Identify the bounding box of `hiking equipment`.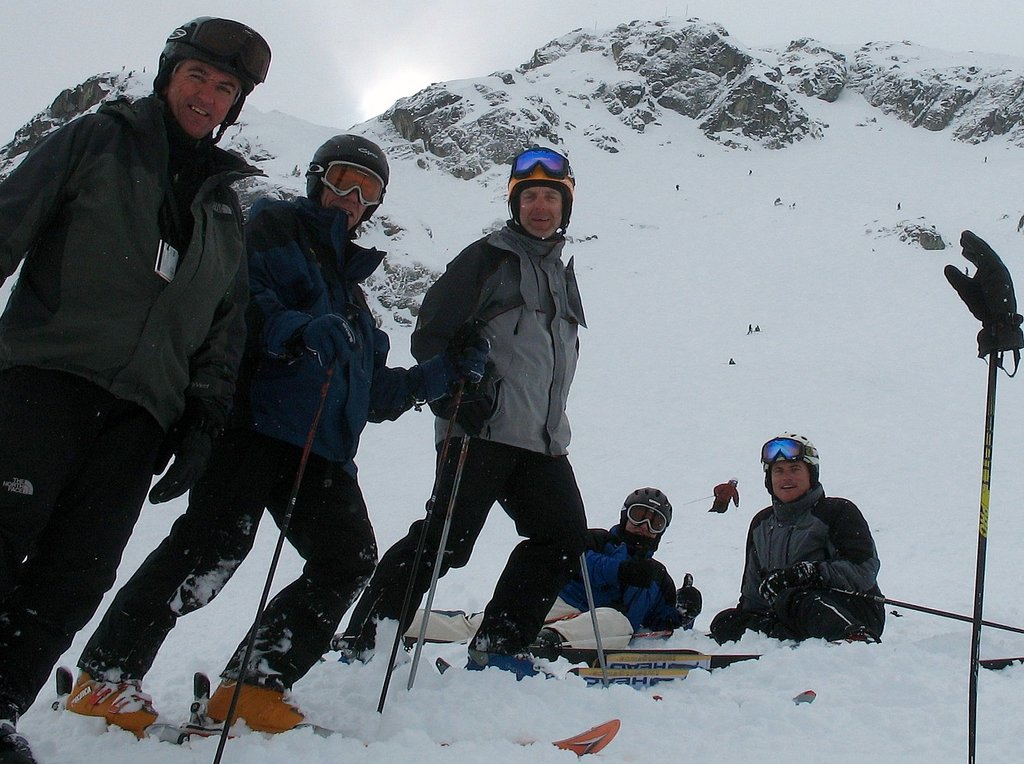
<bbox>214, 302, 361, 763</bbox>.
